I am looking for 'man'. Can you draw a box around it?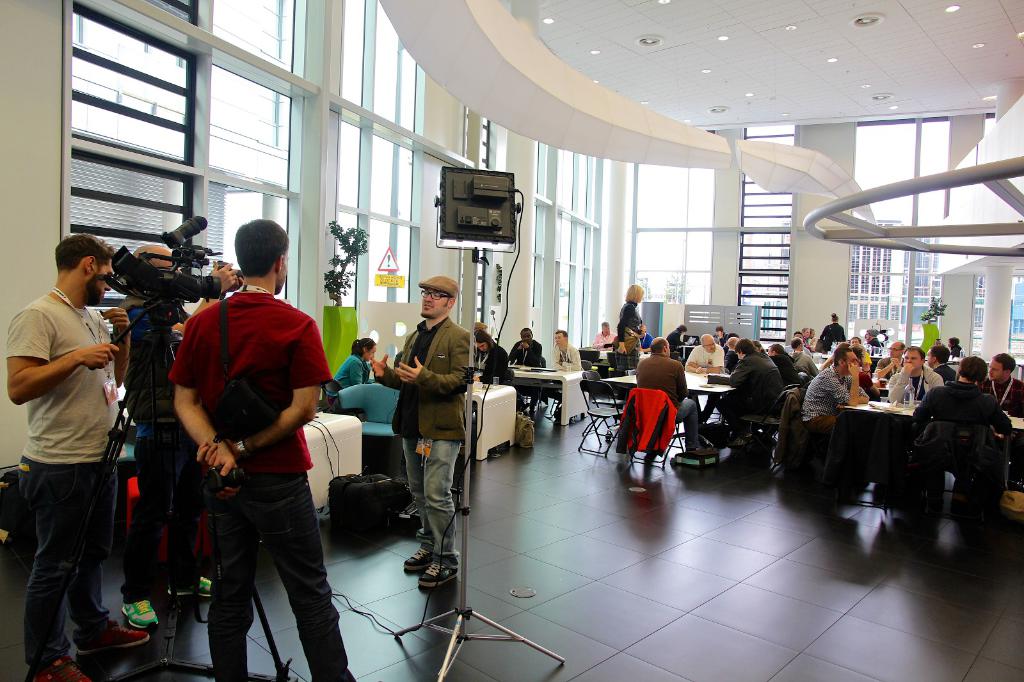
Sure, the bounding box is {"left": 593, "top": 319, "right": 617, "bottom": 353}.
